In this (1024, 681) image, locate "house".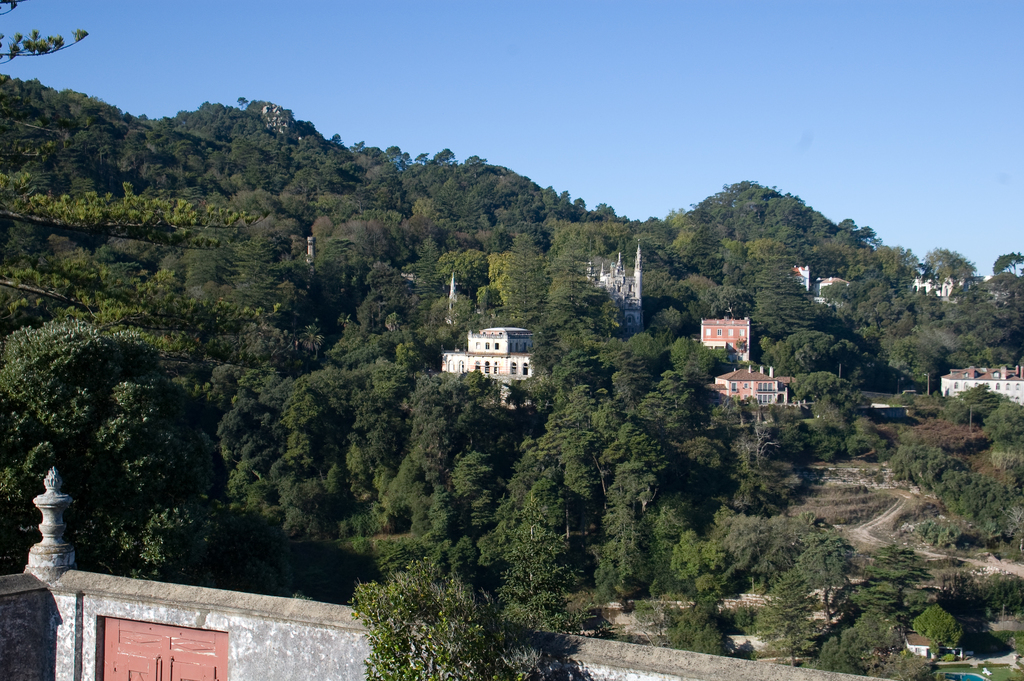
Bounding box: box(906, 271, 1023, 313).
